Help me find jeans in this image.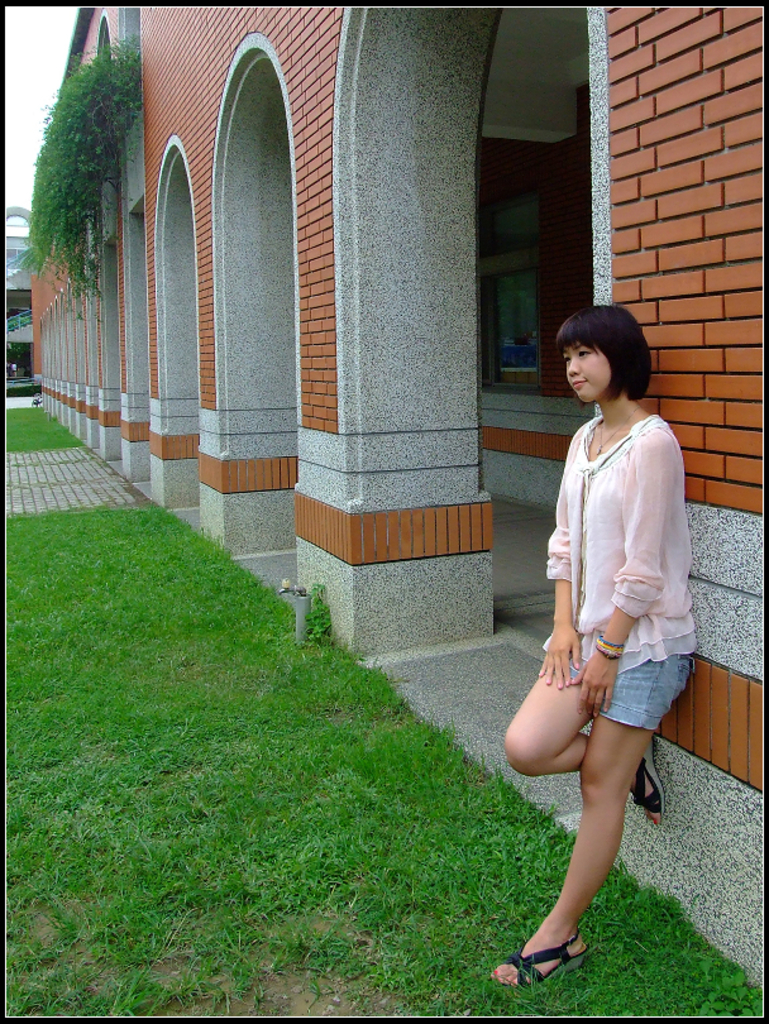
Found it: (572, 654, 697, 732).
